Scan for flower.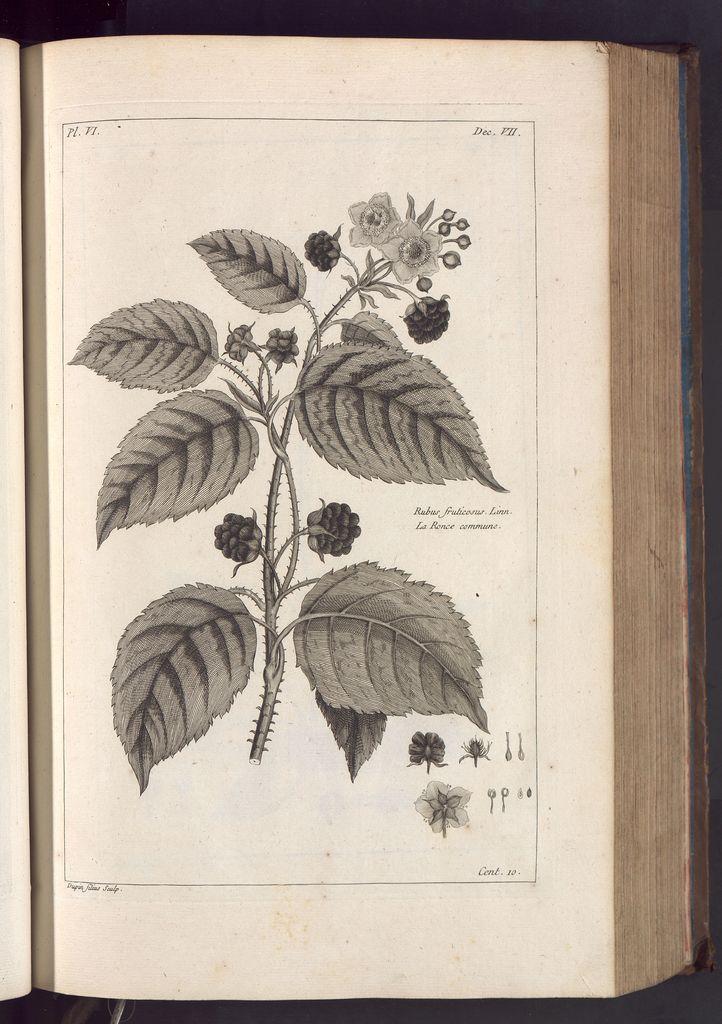
Scan result: 261 326 301 373.
